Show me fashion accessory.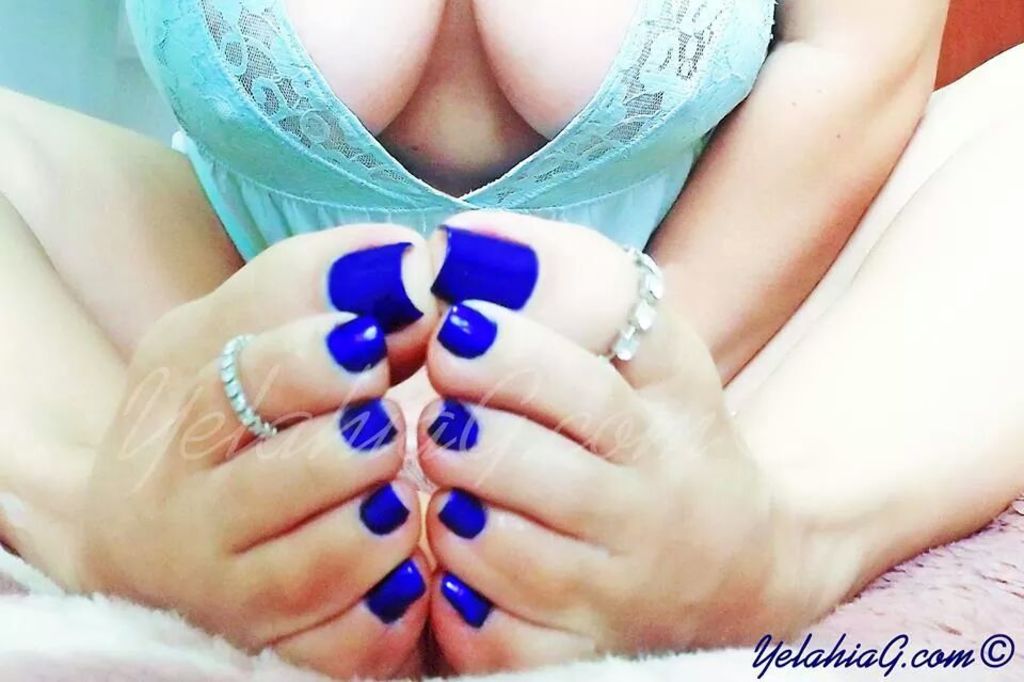
fashion accessory is here: BBox(218, 333, 279, 443).
